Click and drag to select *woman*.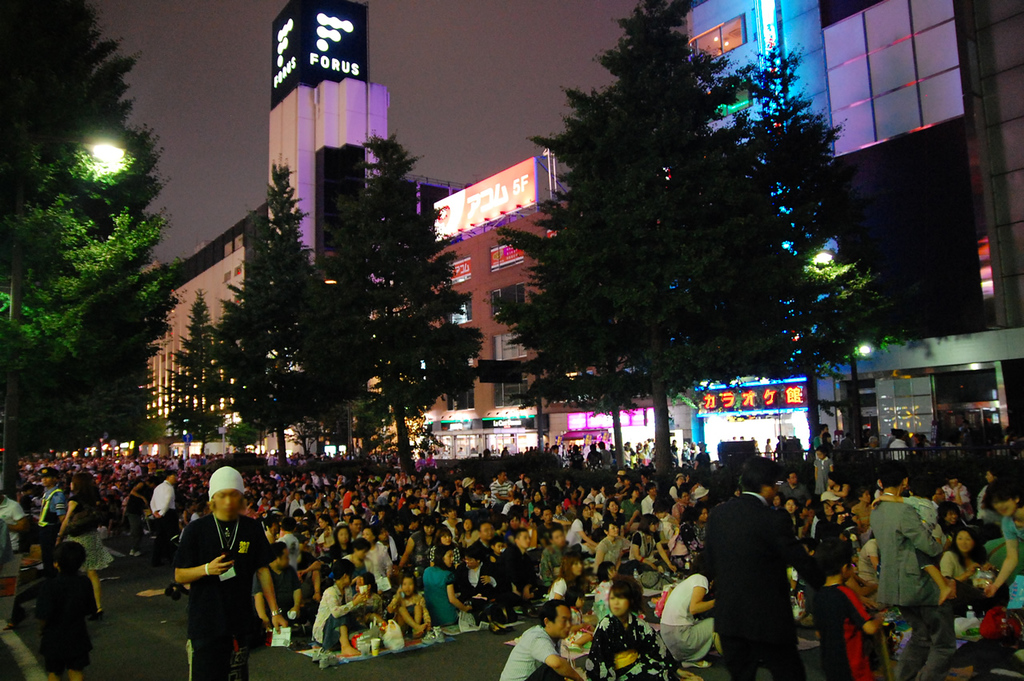
Selection: 163, 463, 267, 671.
